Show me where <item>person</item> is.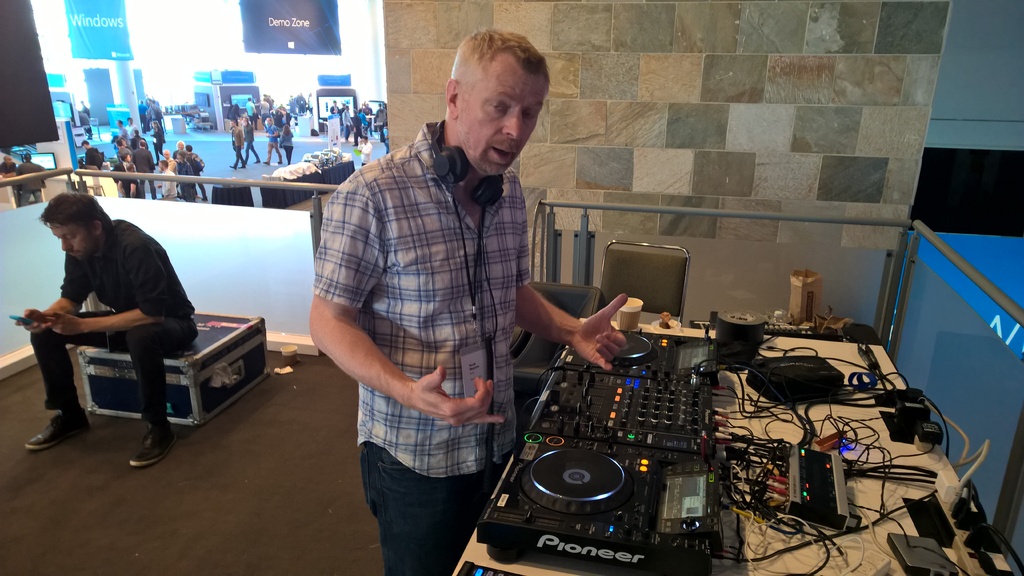
<item>person</item> is at (left=81, top=140, right=105, bottom=159).
